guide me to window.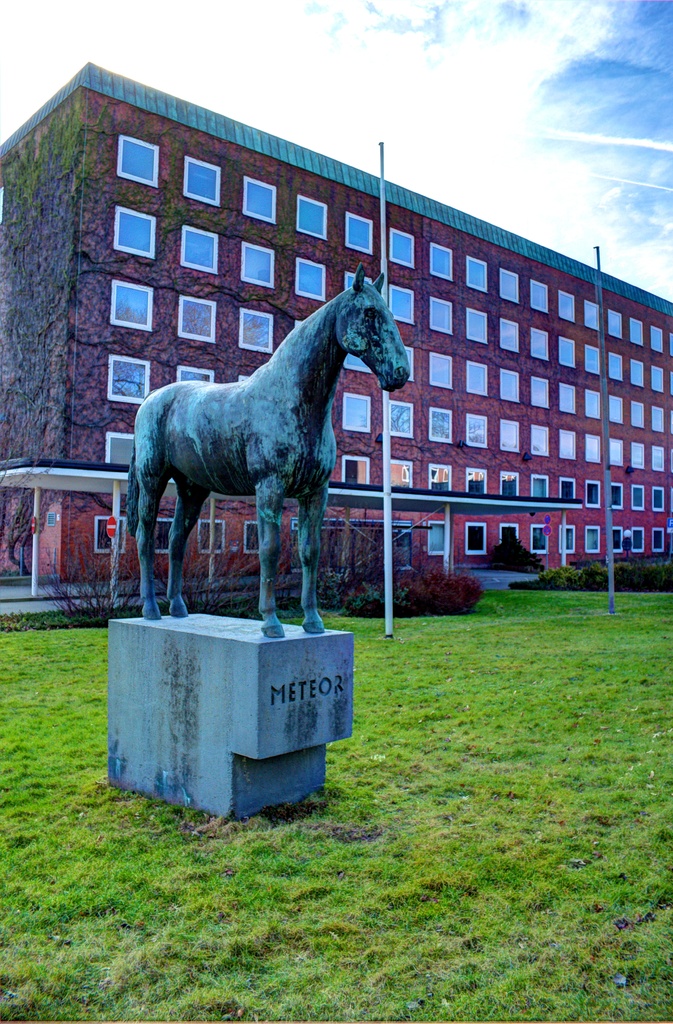
Guidance: crop(244, 241, 274, 289).
